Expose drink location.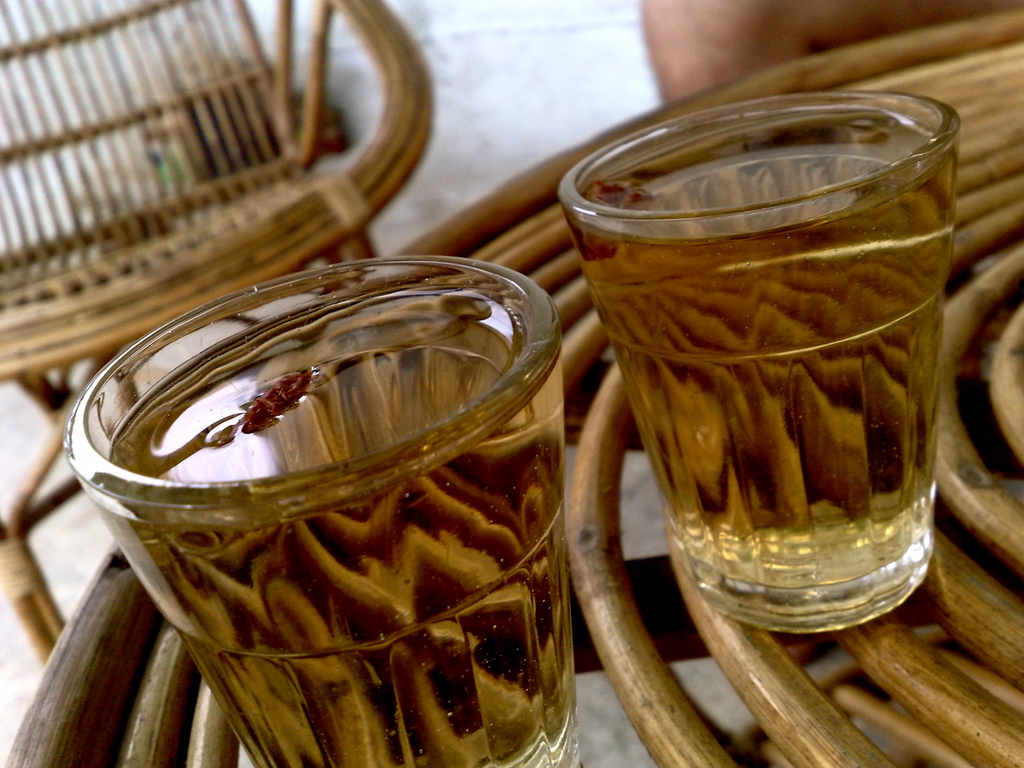
Exposed at {"left": 108, "top": 292, "right": 573, "bottom": 767}.
